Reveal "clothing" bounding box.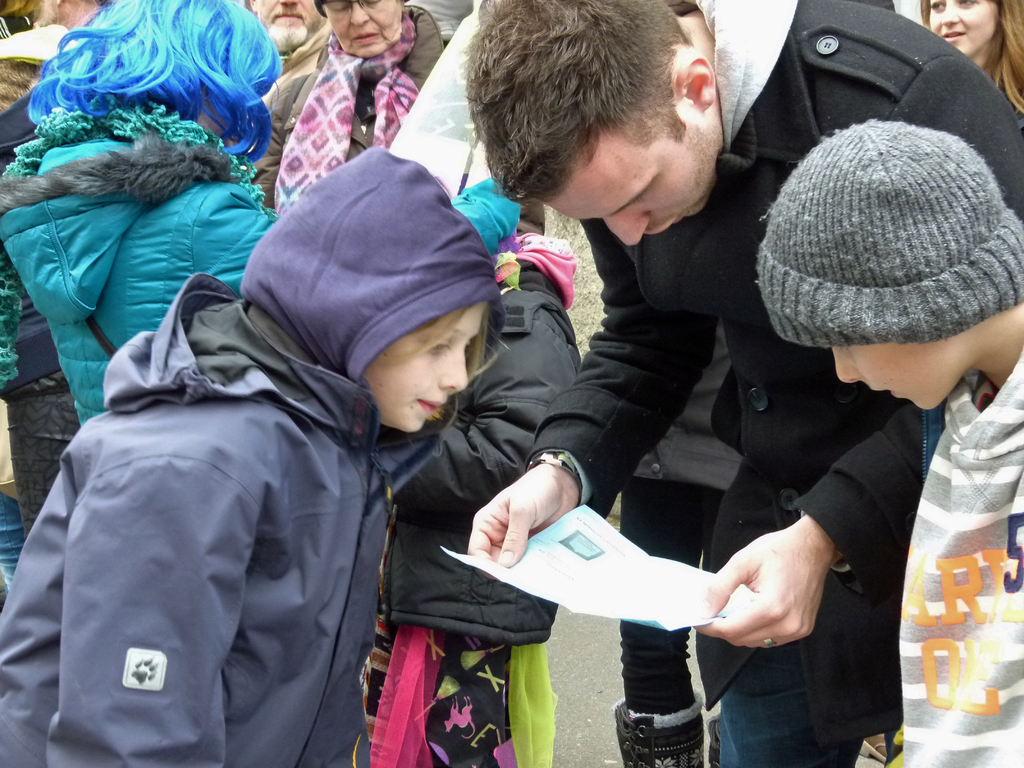
Revealed: [left=0, top=142, right=507, bottom=767].
